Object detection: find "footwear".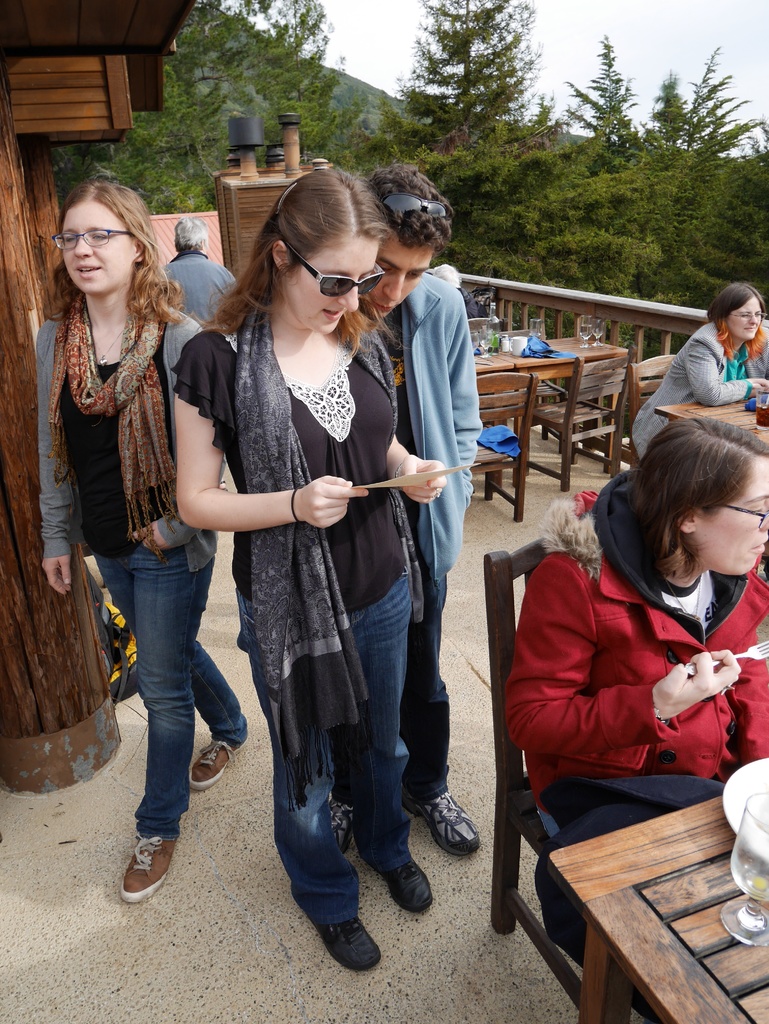
l=401, t=788, r=482, b=855.
